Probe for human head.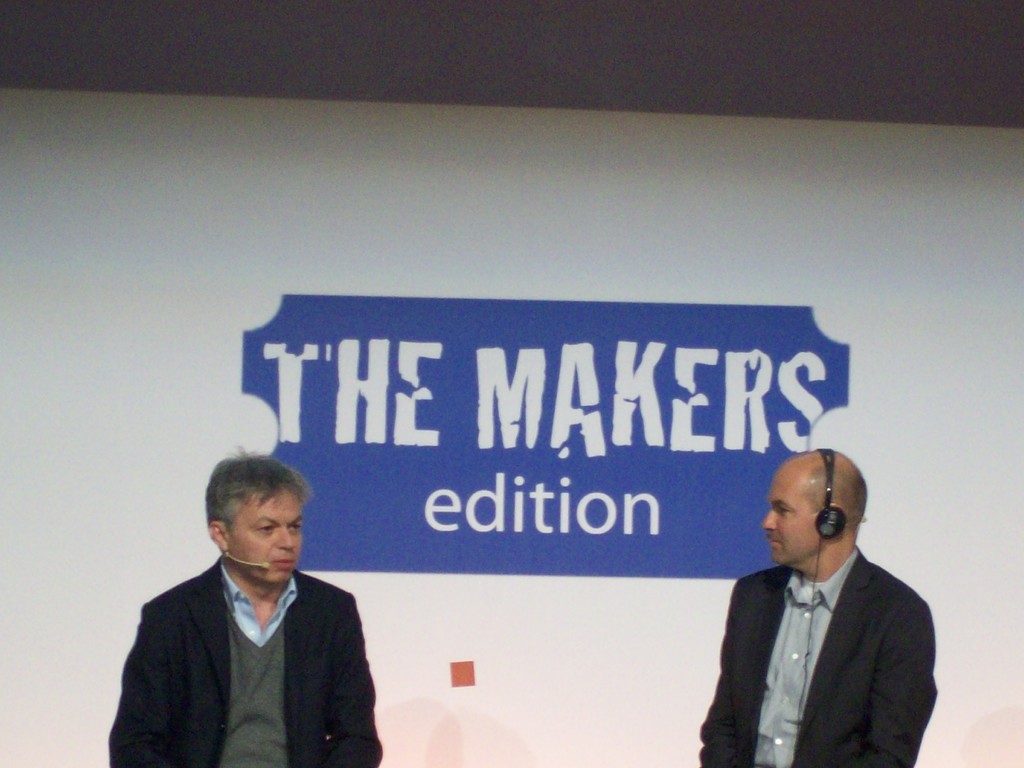
Probe result: x1=769, y1=467, x2=869, y2=593.
